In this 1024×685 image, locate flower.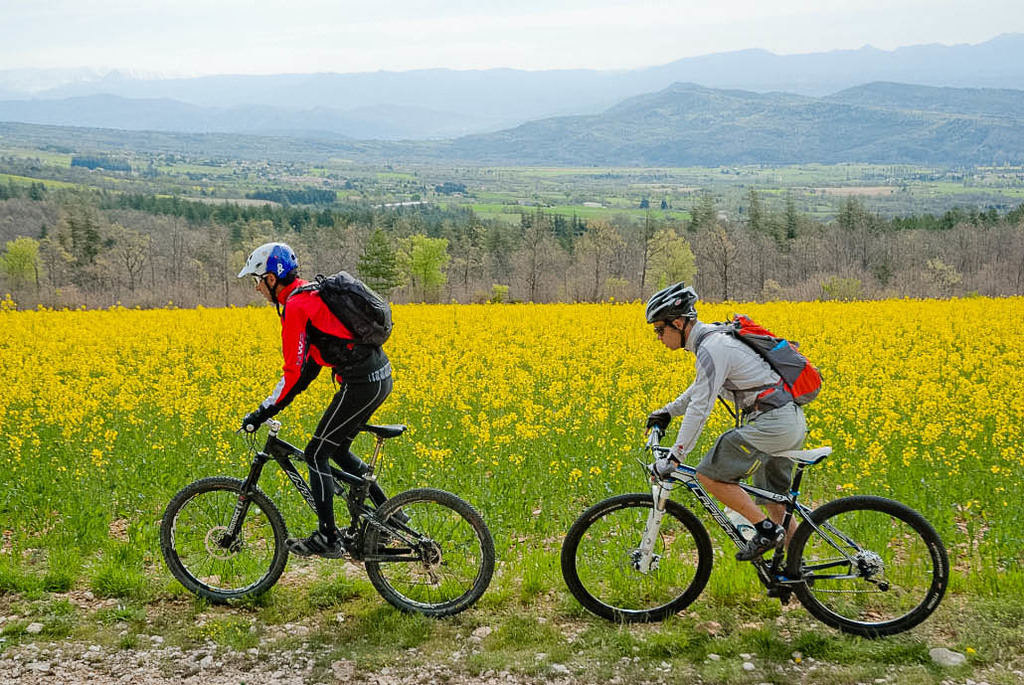
Bounding box: 571,471,585,485.
